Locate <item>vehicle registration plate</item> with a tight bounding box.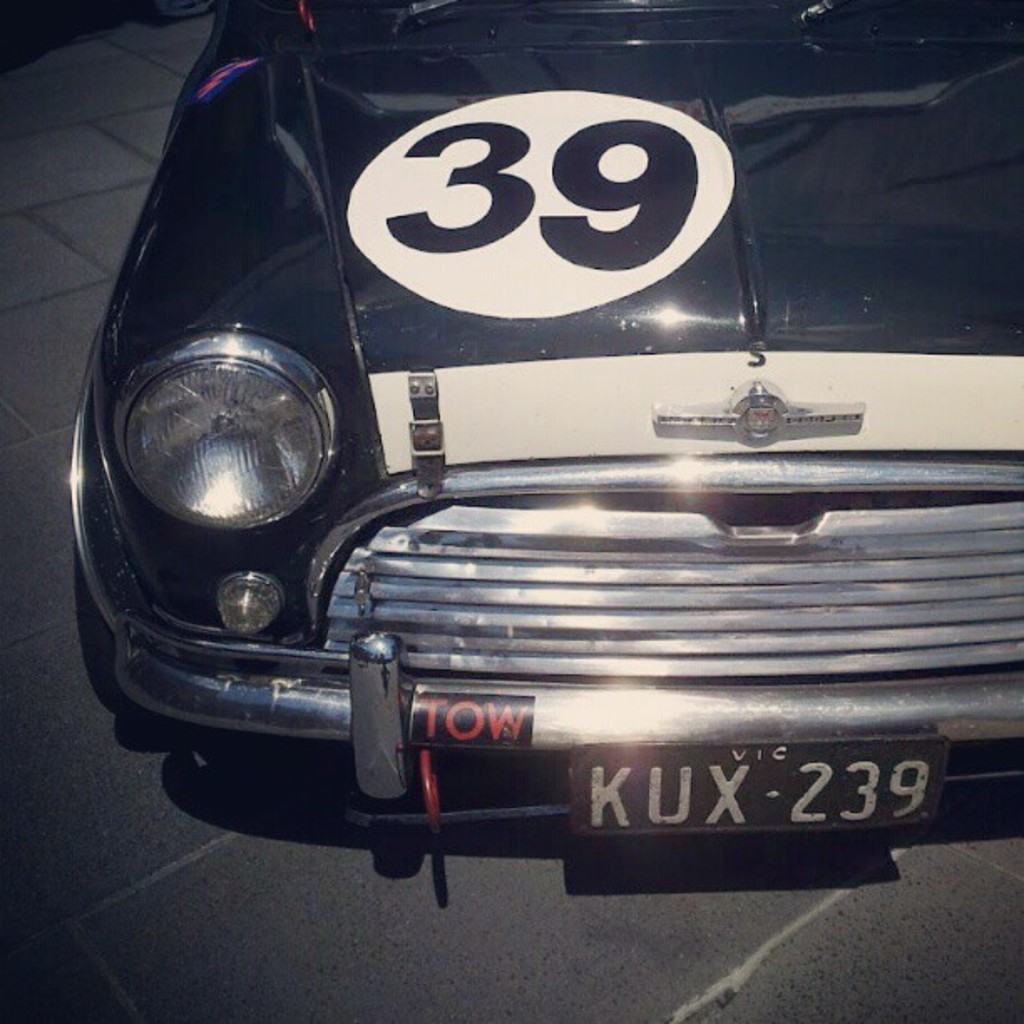
<region>567, 735, 950, 842</region>.
